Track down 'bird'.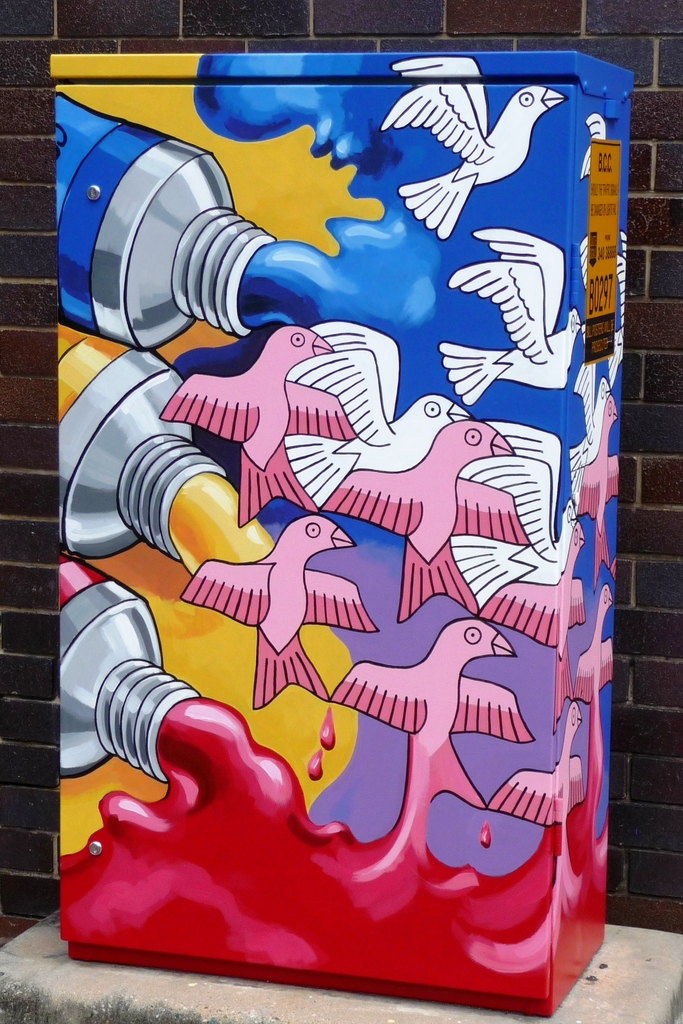
Tracked to [582,234,634,349].
